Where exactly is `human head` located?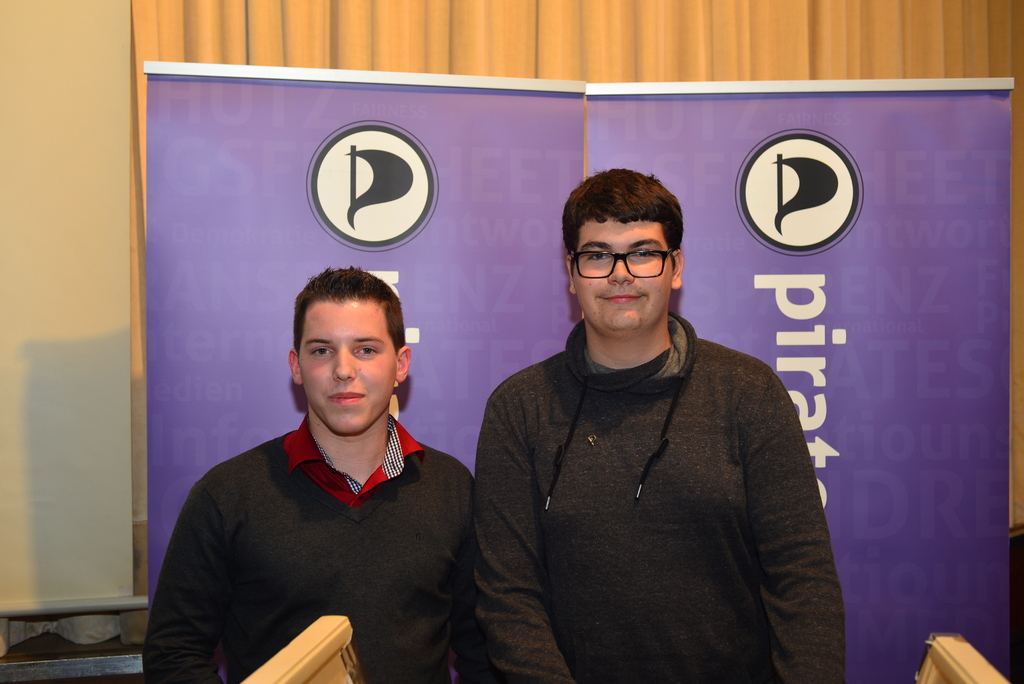
Its bounding box is (x1=287, y1=268, x2=409, y2=439).
